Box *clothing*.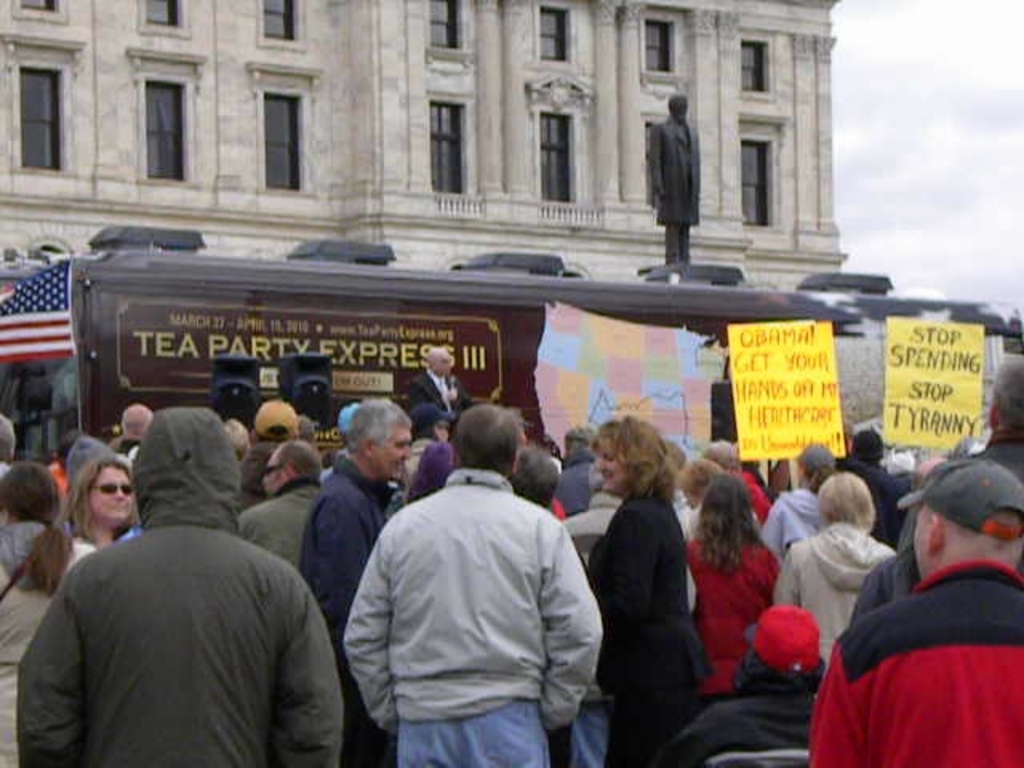
box(285, 454, 384, 614).
